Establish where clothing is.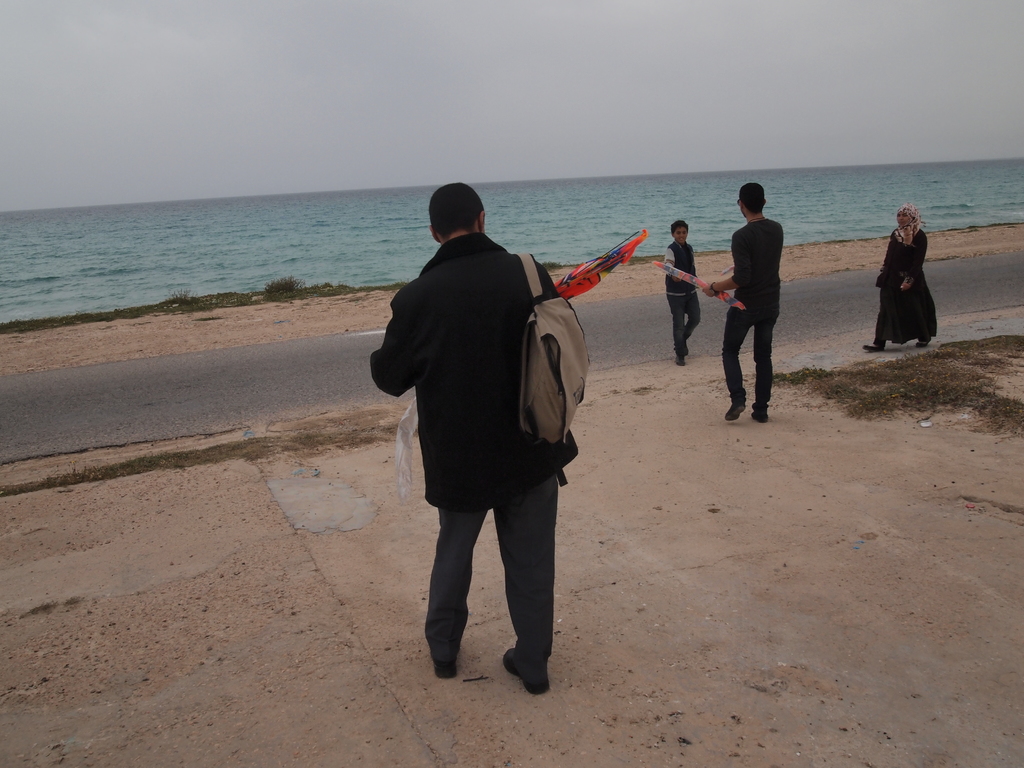
Established at <region>870, 232, 941, 336</region>.
